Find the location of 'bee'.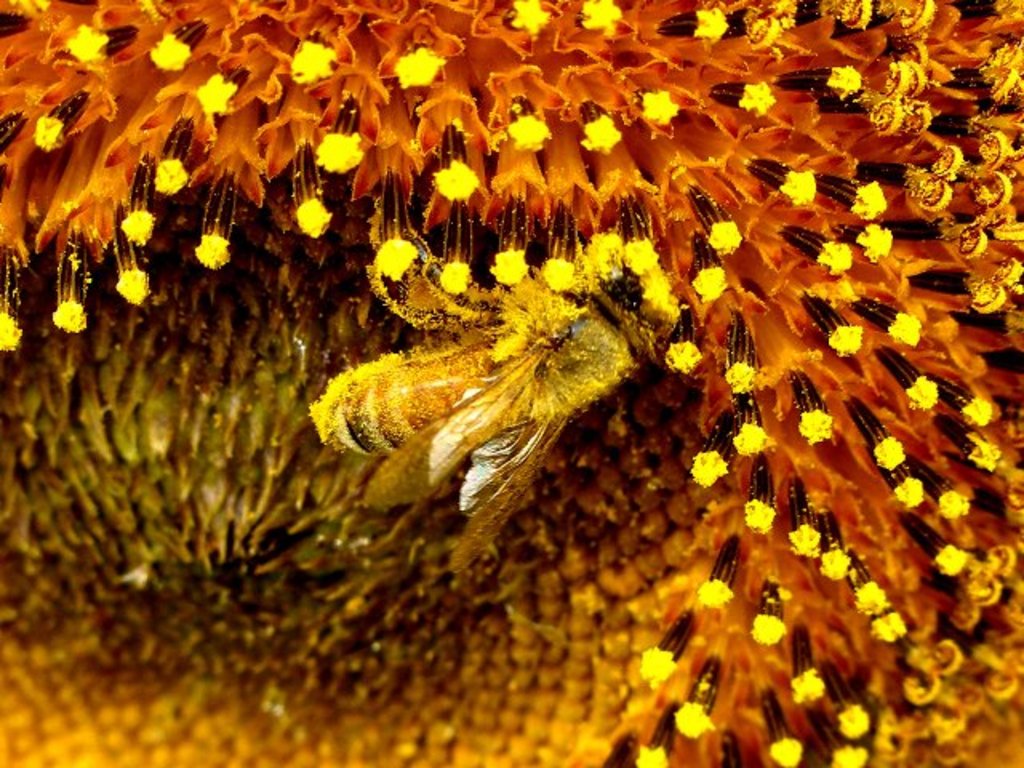
Location: 317:229:670:522.
